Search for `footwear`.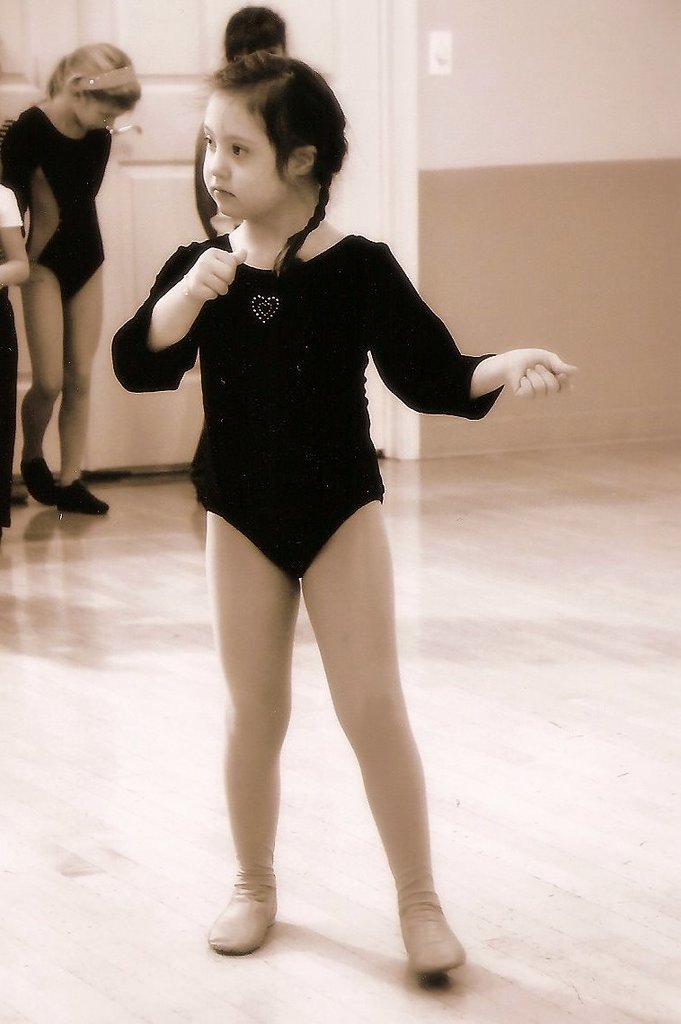
Found at left=216, top=866, right=285, bottom=957.
